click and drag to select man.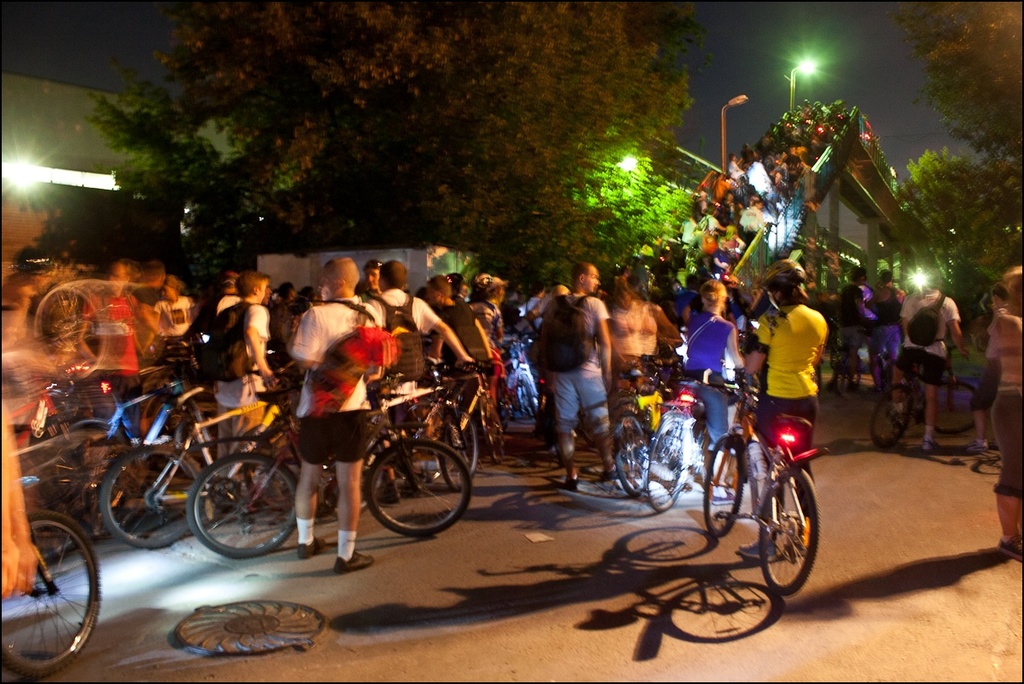
Selection: <bbox>284, 258, 387, 560</bbox>.
